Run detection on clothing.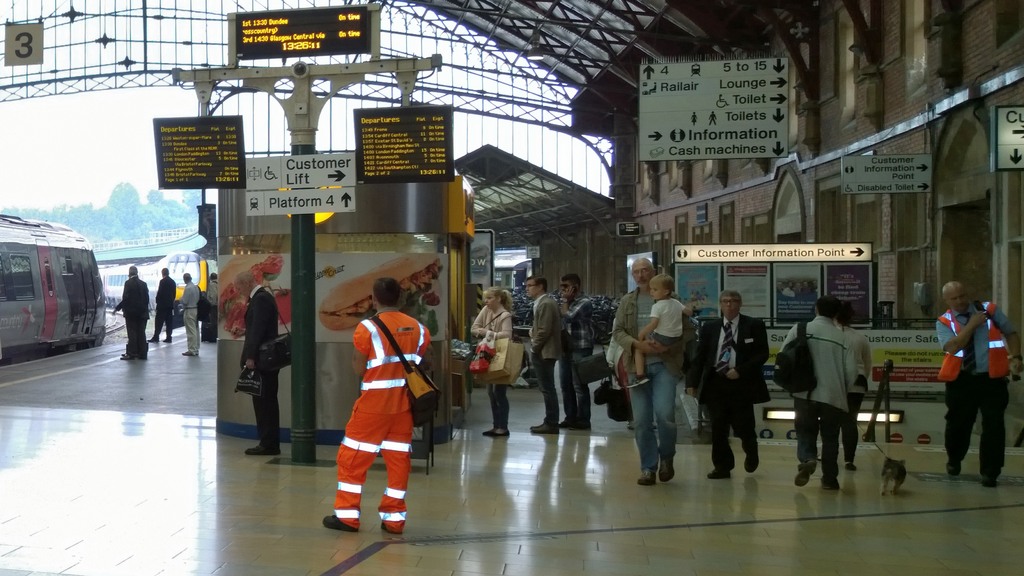
Result: Rect(231, 283, 284, 427).
